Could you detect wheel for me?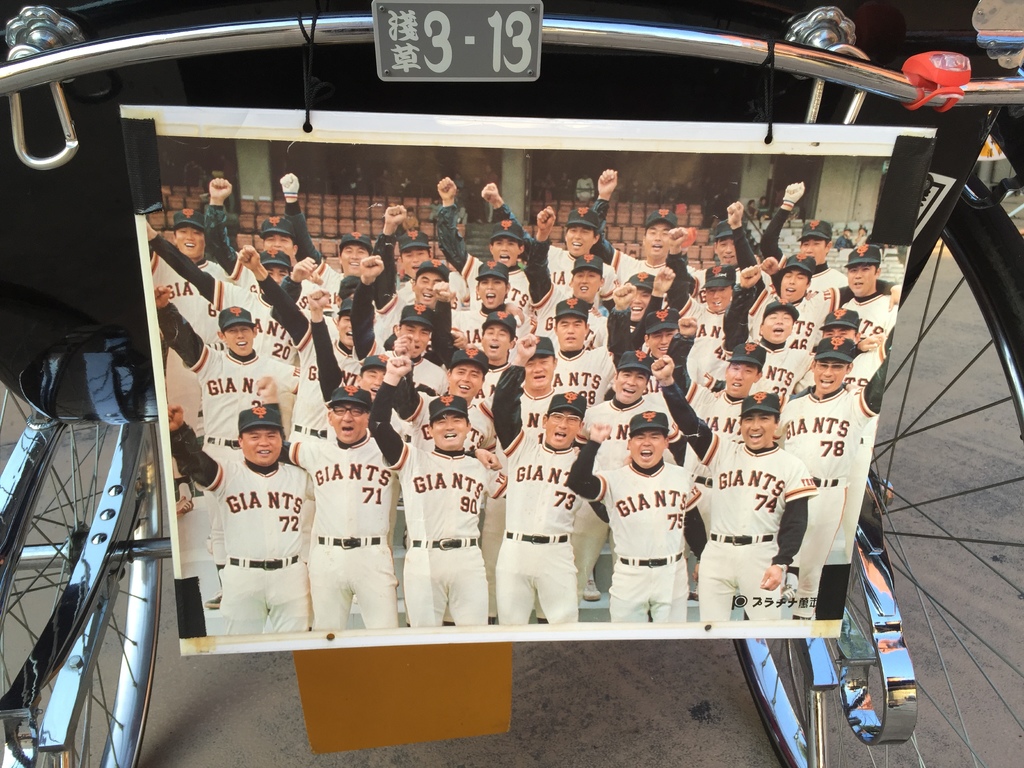
Detection result: 741, 175, 1023, 762.
